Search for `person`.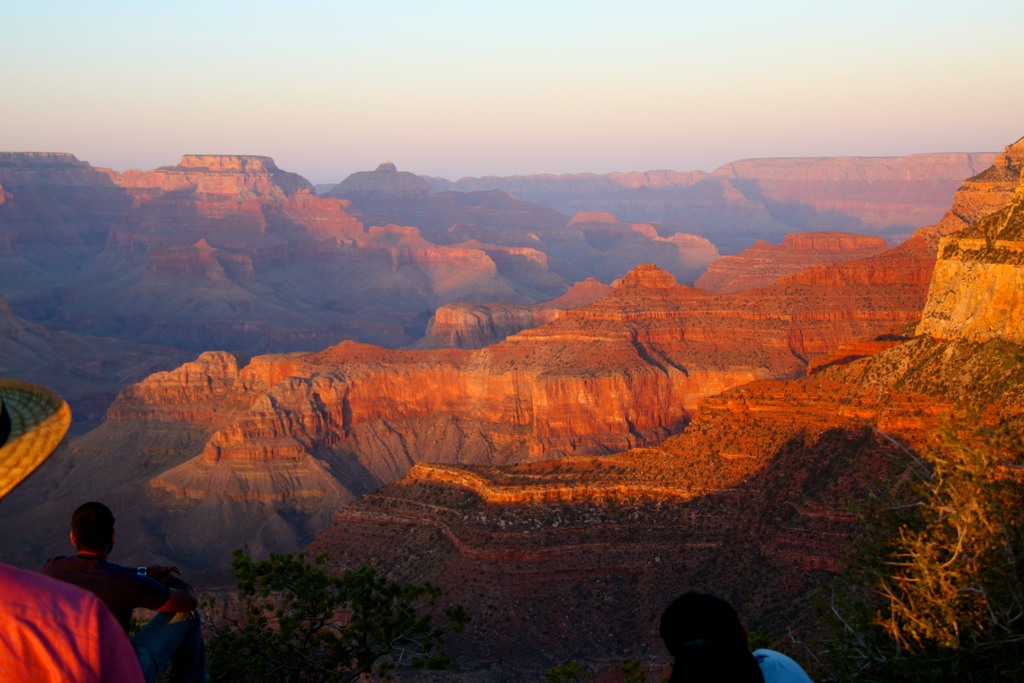
Found at <region>660, 593, 813, 682</region>.
